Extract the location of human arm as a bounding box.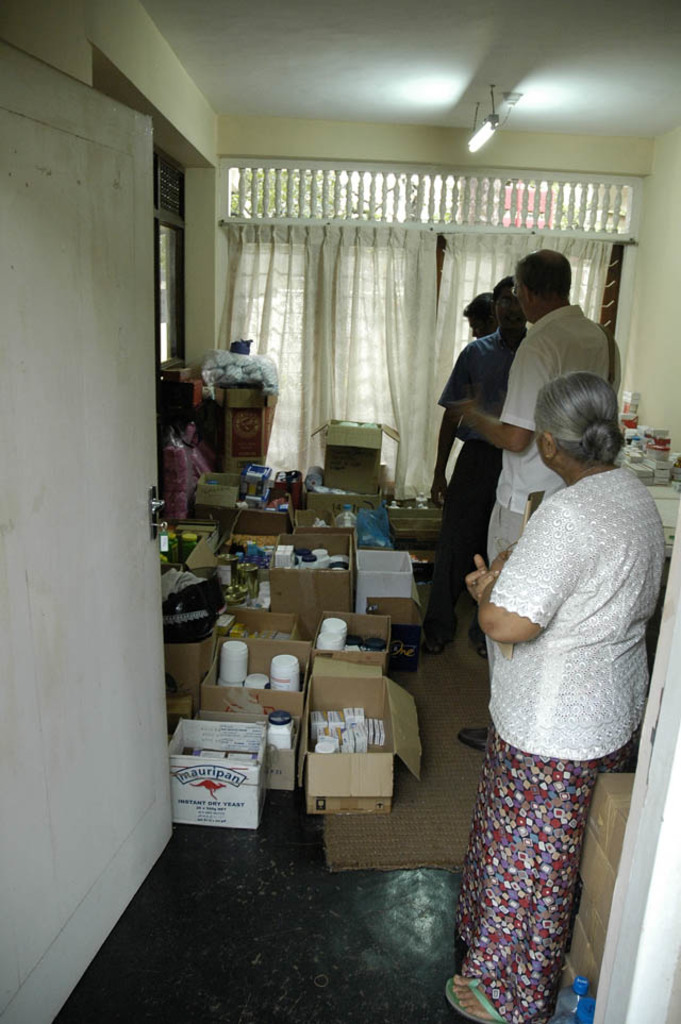
<bbox>448, 335, 555, 454</bbox>.
